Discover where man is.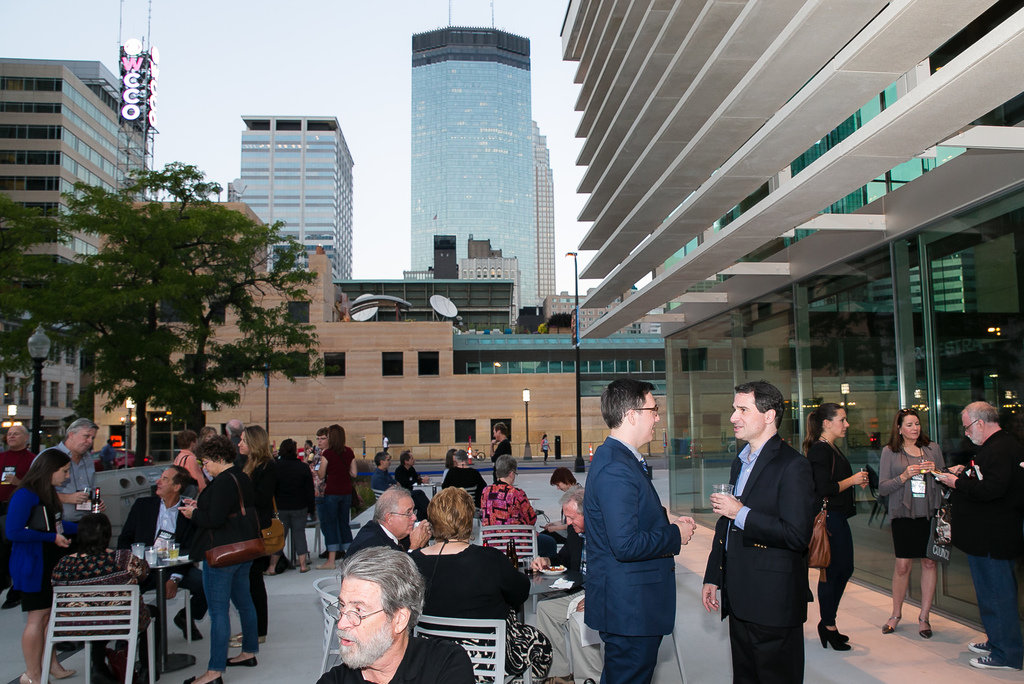
Discovered at <bbox>225, 418, 251, 471</bbox>.
